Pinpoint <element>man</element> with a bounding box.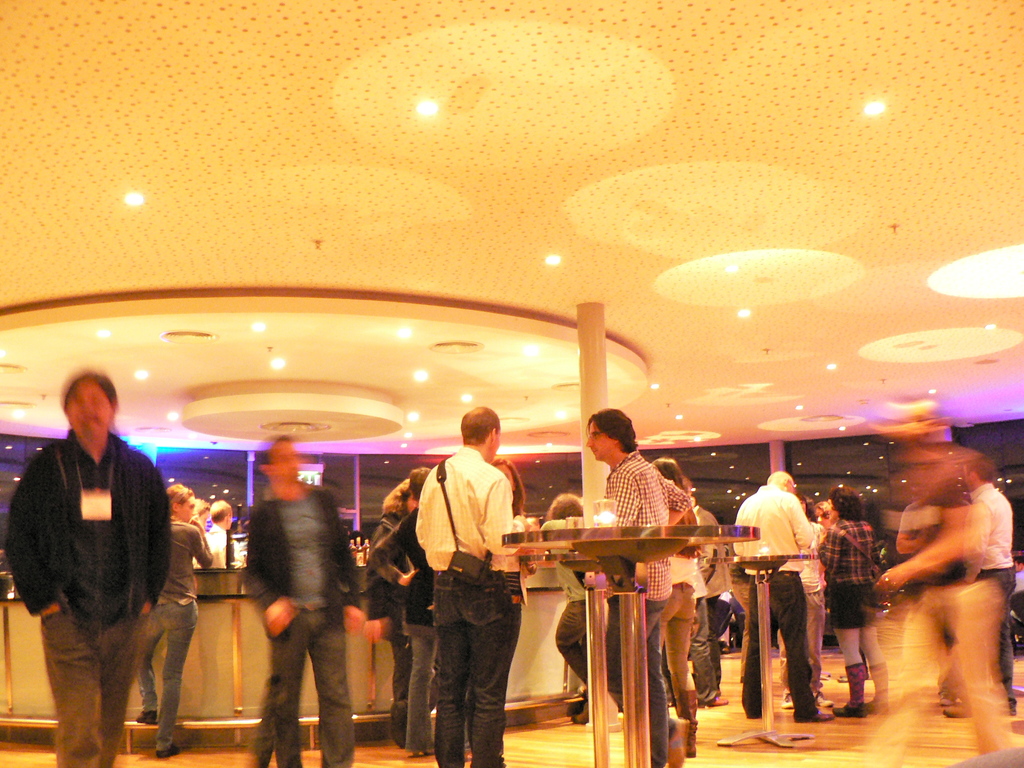
left=242, top=435, right=367, bottom=767.
